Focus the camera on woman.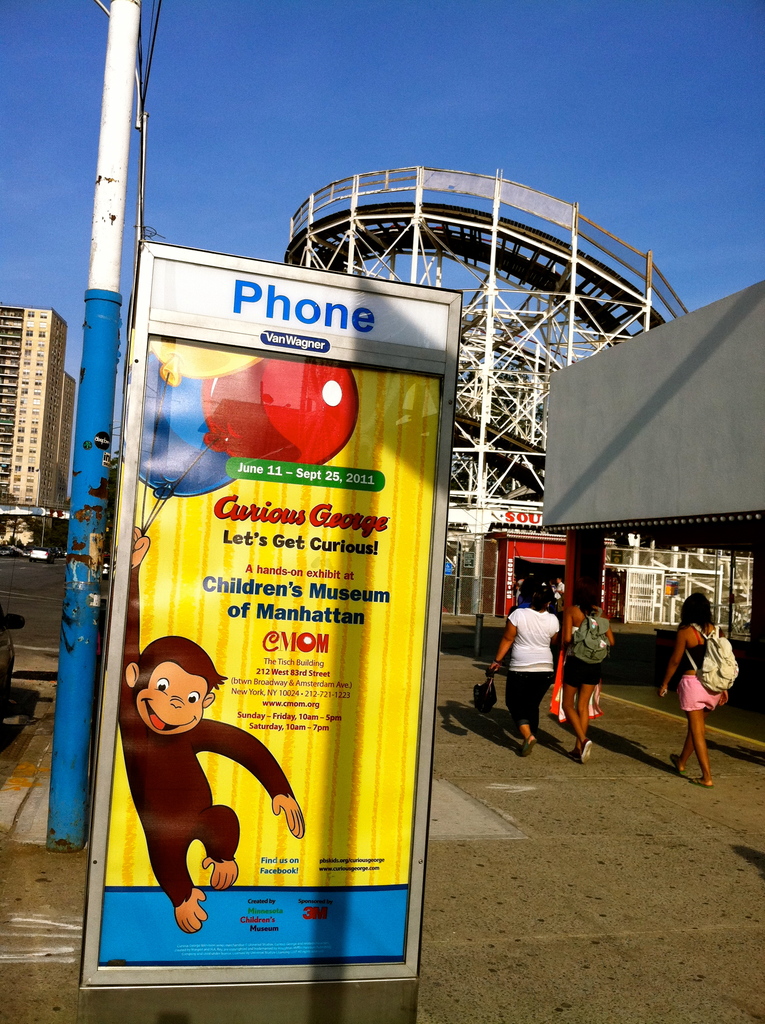
Focus region: (x1=570, y1=582, x2=603, y2=772).
